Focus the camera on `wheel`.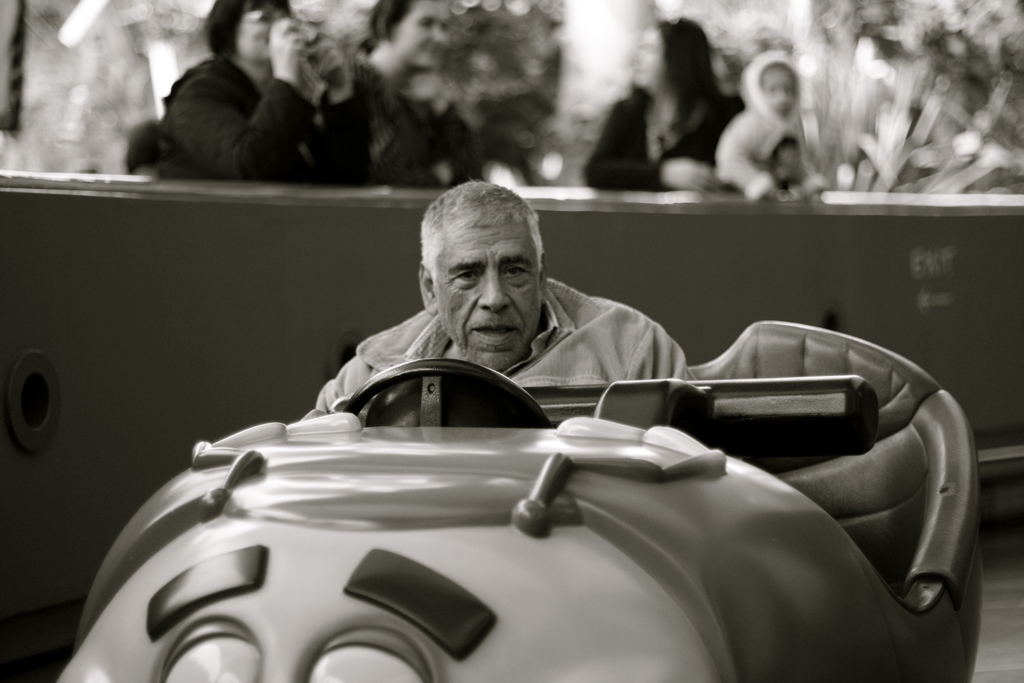
Focus region: 347, 357, 550, 430.
